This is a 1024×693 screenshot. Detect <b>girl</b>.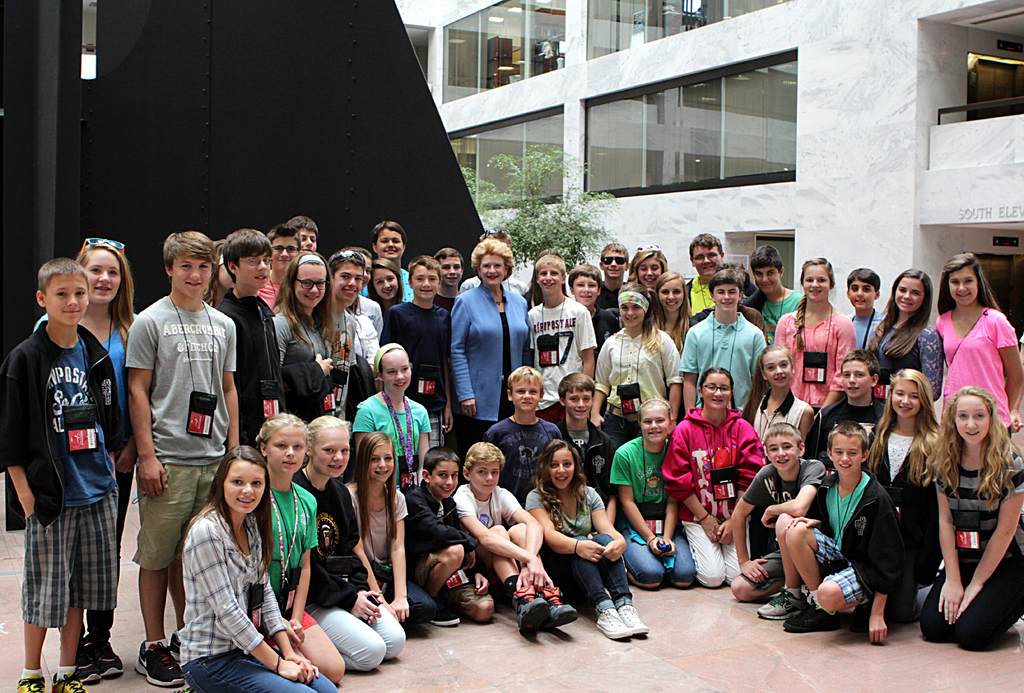
pyautogui.locateOnScreen(273, 252, 346, 421).
